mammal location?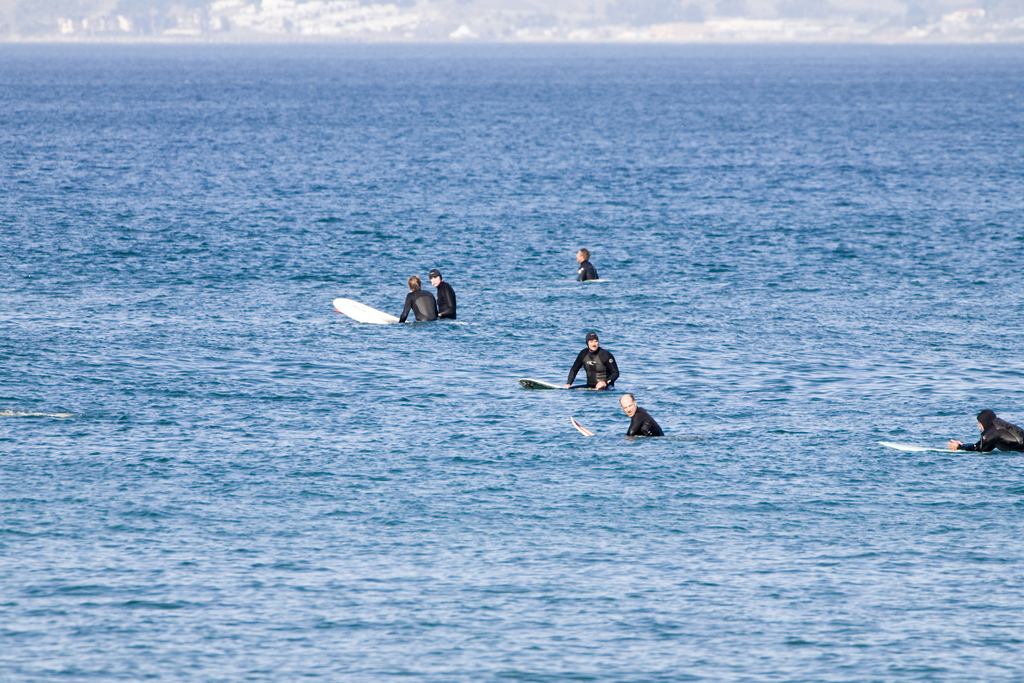
[948,411,1023,453]
